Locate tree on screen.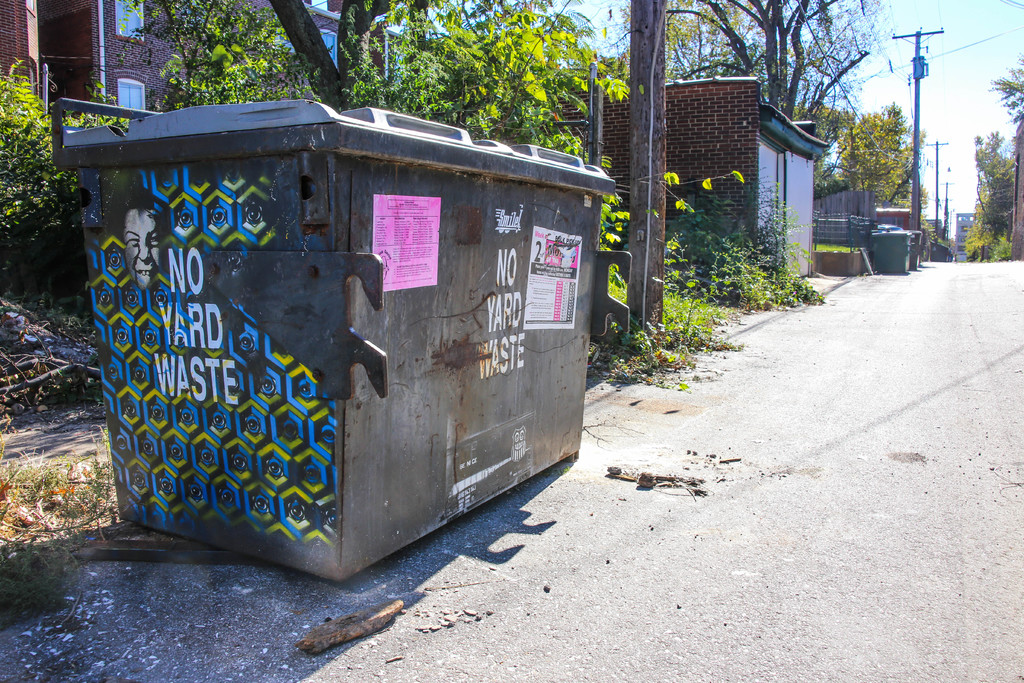
On screen at <region>960, 132, 1014, 266</region>.
